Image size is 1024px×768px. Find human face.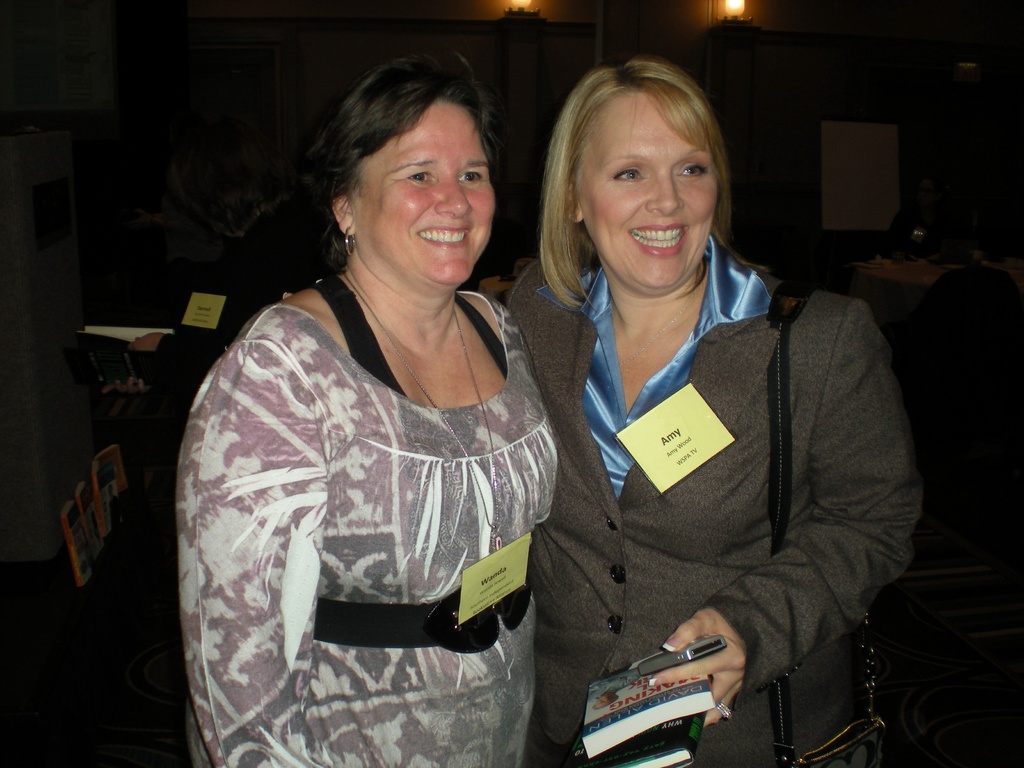
Rect(354, 99, 497, 294).
